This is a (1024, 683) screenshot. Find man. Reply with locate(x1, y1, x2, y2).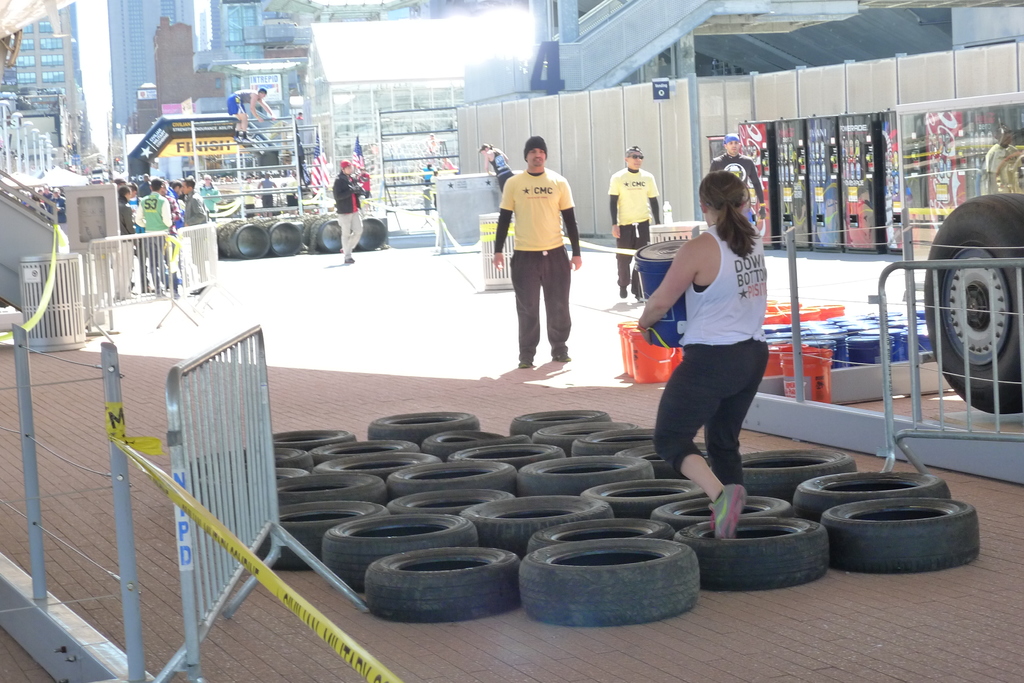
locate(332, 159, 369, 264).
